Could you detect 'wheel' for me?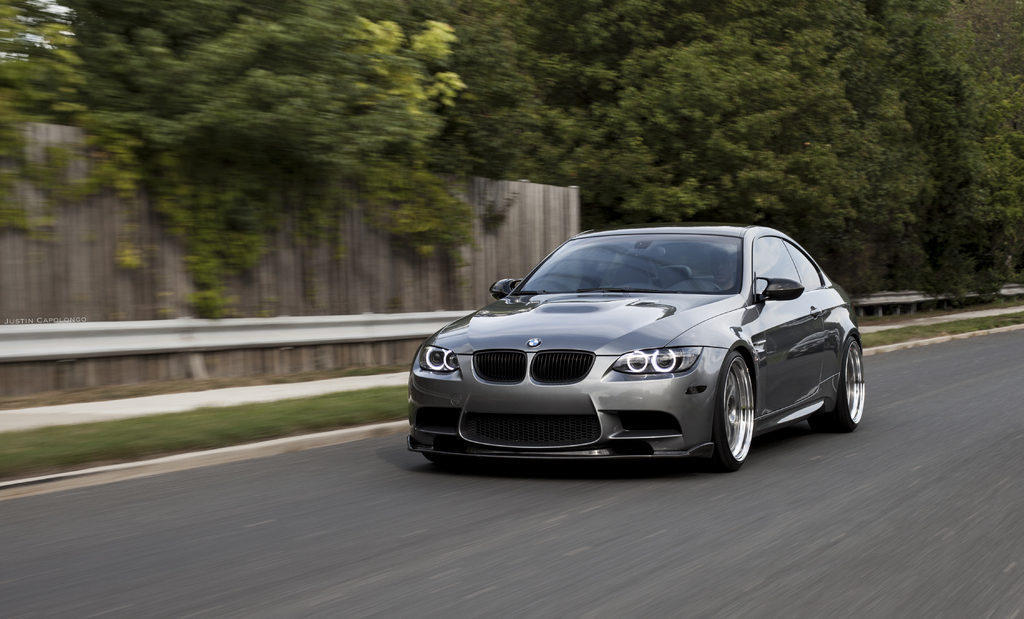
Detection result: BBox(812, 338, 867, 433).
